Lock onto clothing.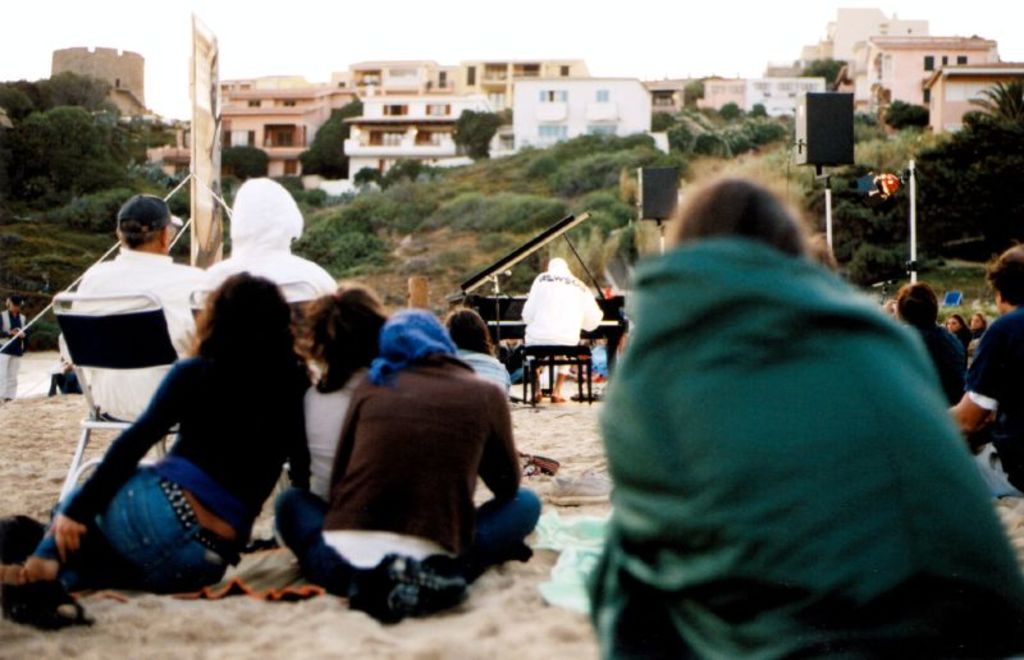
Locked: BBox(518, 255, 602, 381).
